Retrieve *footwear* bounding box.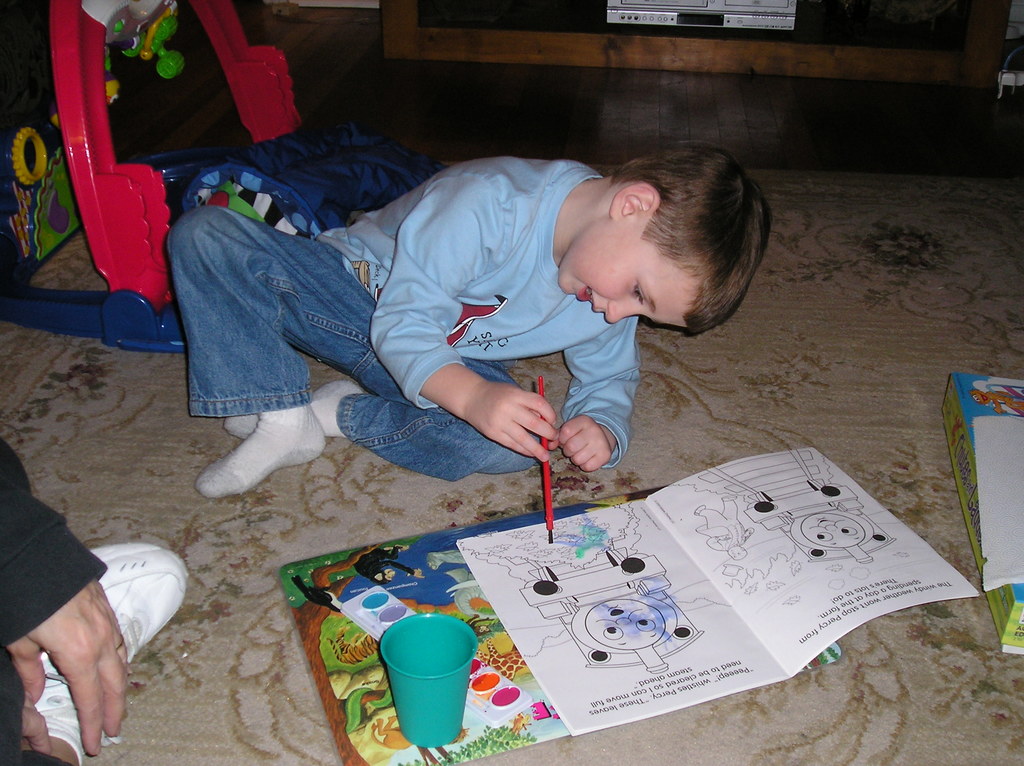
Bounding box: pyautogui.locateOnScreen(14, 548, 189, 715).
